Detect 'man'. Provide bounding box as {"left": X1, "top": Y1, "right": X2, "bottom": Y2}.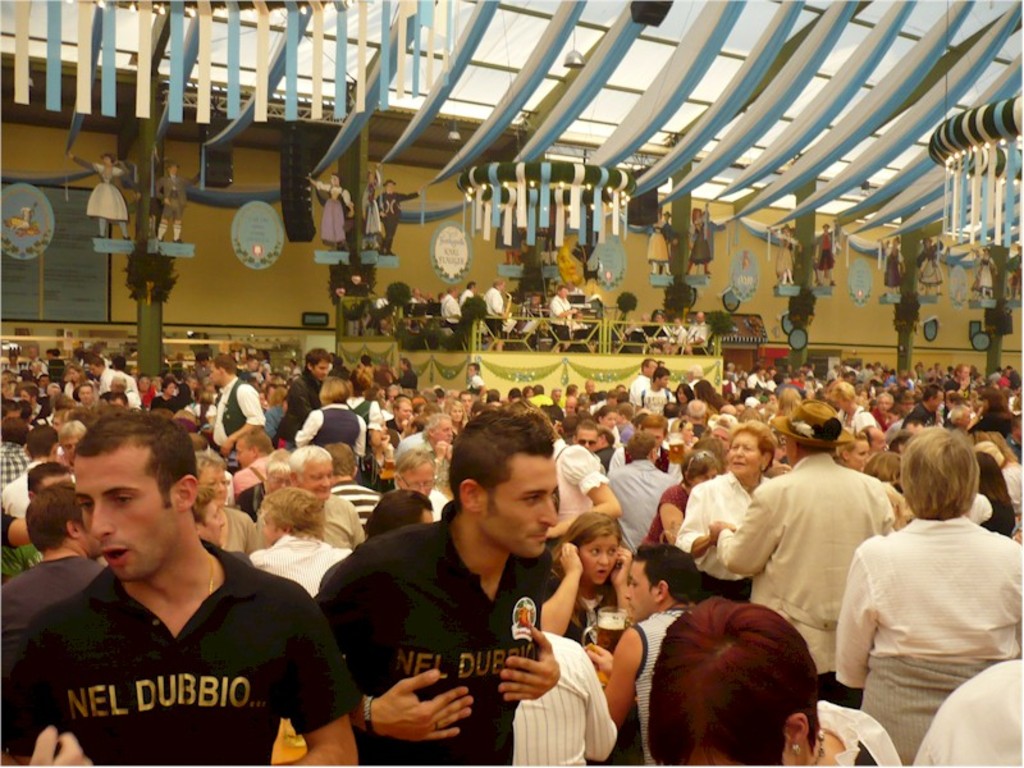
{"left": 230, "top": 428, "right": 278, "bottom": 500}.
